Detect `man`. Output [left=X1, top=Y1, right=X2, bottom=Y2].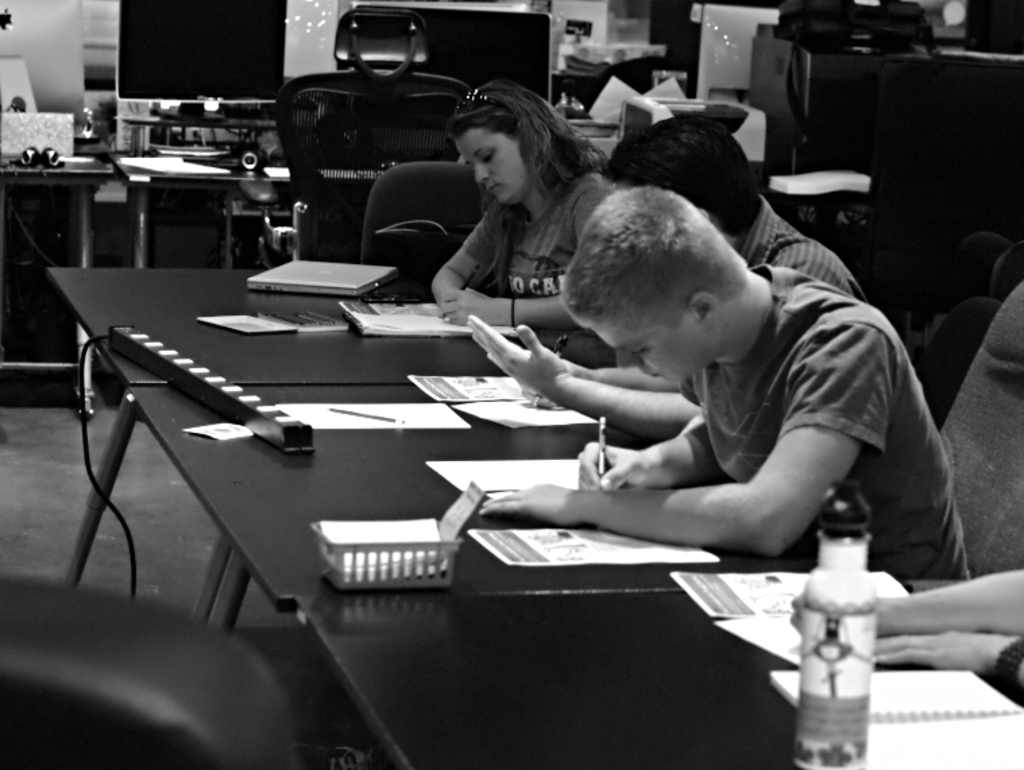
[left=459, top=113, right=867, bottom=438].
